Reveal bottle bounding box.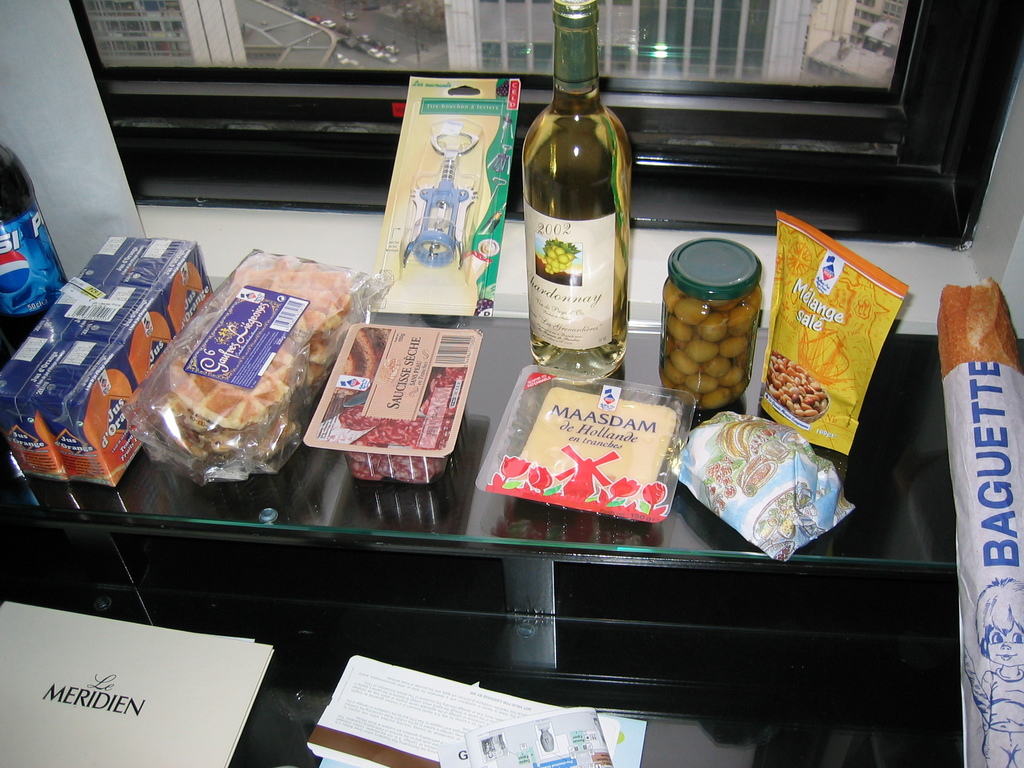
Revealed: 0,138,69,365.
